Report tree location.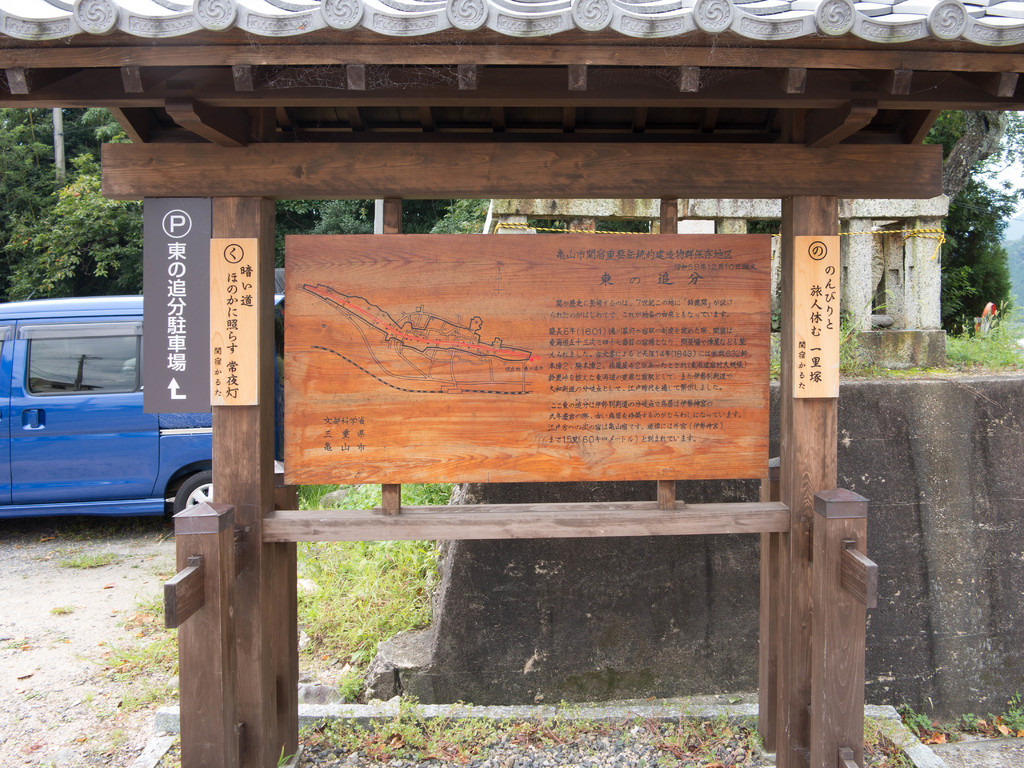
Report: Rect(942, 142, 1014, 315).
